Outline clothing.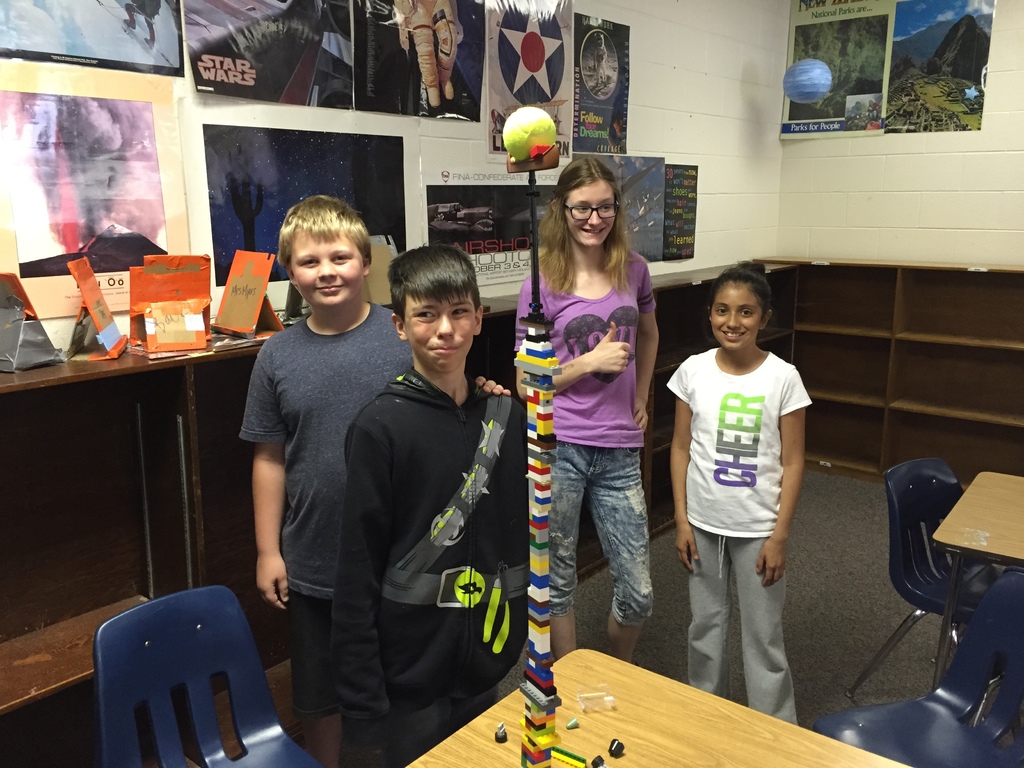
Outline: (664,346,812,728).
